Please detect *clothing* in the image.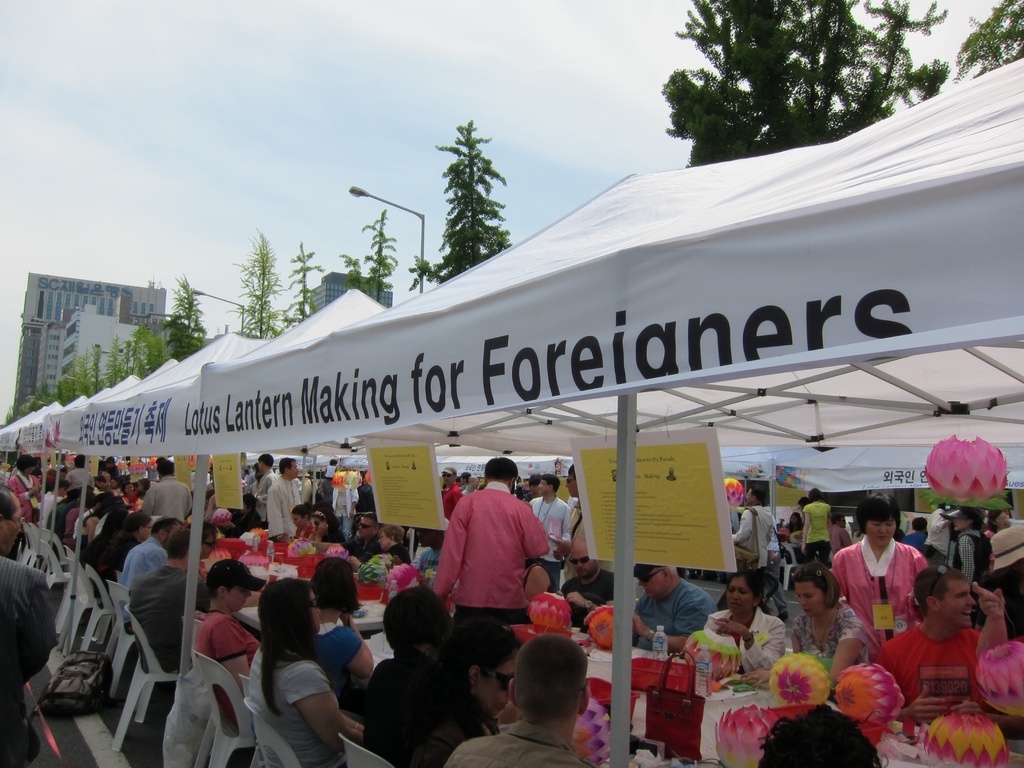
[left=200, top=613, right=244, bottom=730].
